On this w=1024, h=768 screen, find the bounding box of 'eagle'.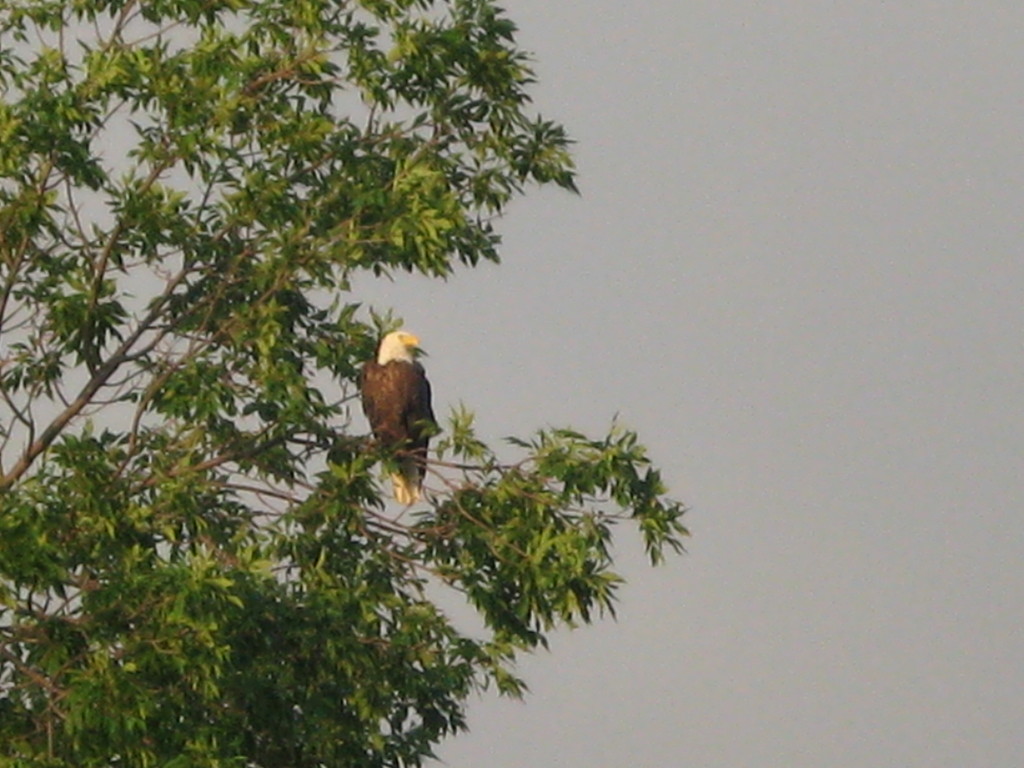
Bounding box: <box>362,327,445,507</box>.
